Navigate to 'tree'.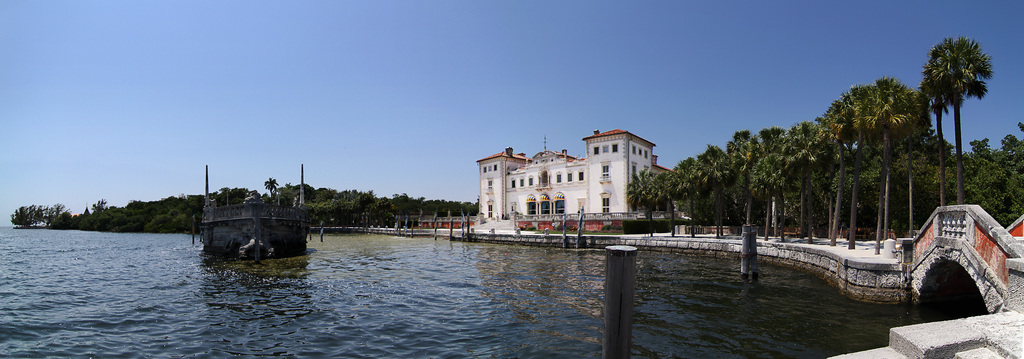
Navigation target: l=917, t=36, r=998, b=203.
